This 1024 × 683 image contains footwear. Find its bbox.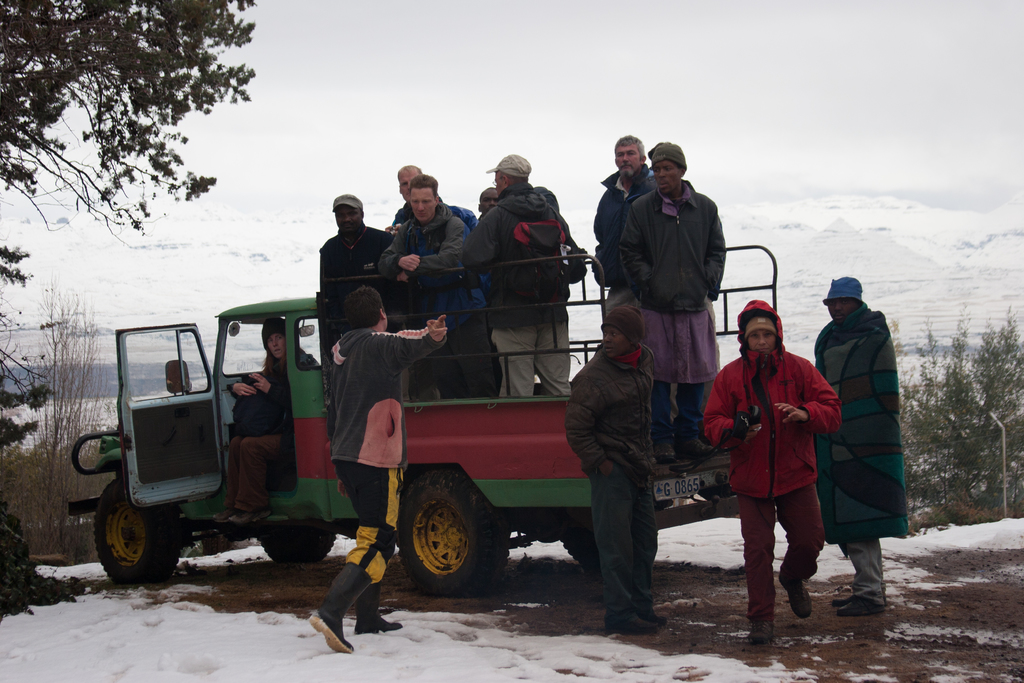
{"left": 652, "top": 439, "right": 680, "bottom": 460}.
